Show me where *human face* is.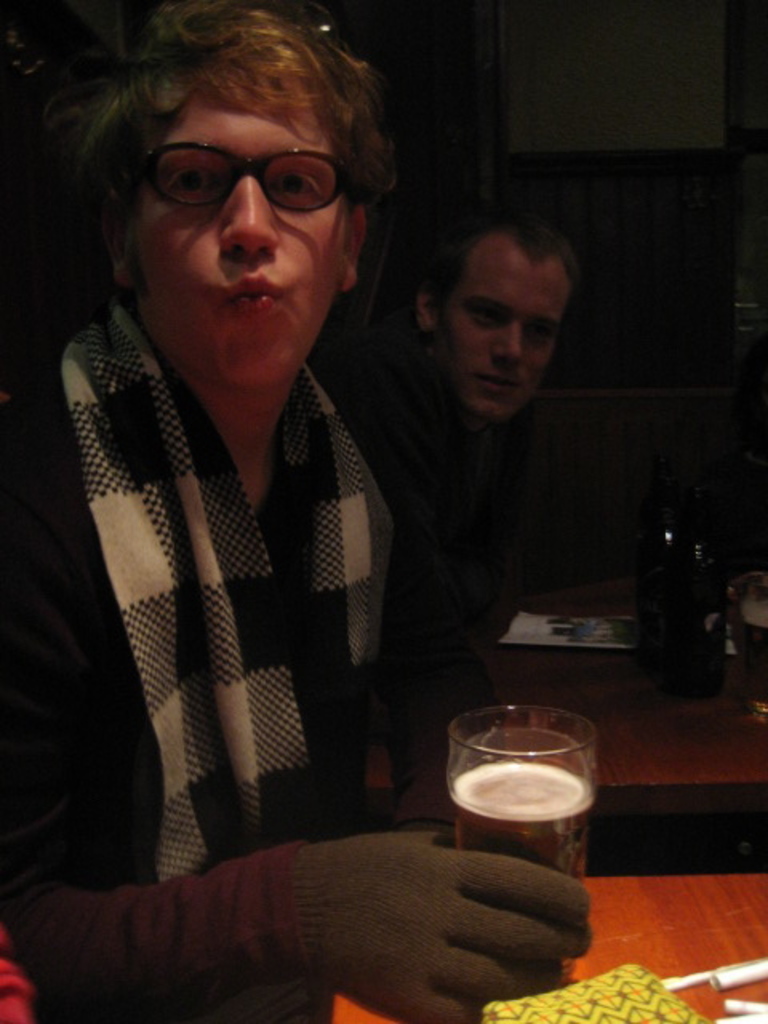
*human face* is at {"left": 435, "top": 235, "right": 566, "bottom": 424}.
